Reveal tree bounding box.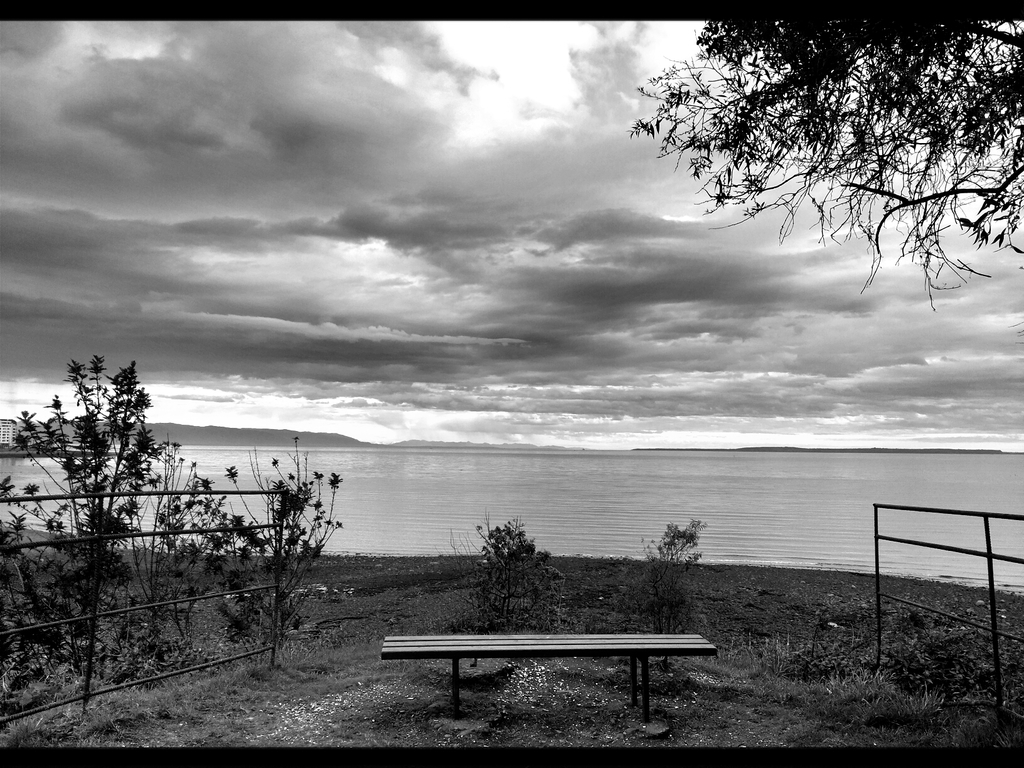
Revealed: locate(186, 425, 378, 683).
